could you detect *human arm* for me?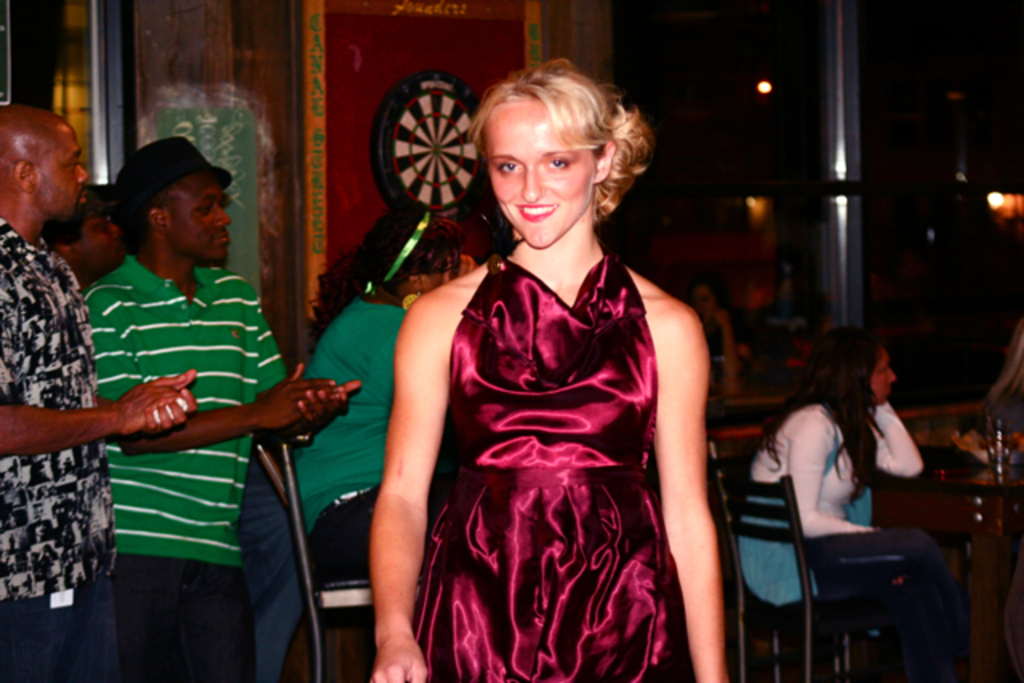
Detection result: pyautogui.locateOnScreen(354, 293, 450, 645).
